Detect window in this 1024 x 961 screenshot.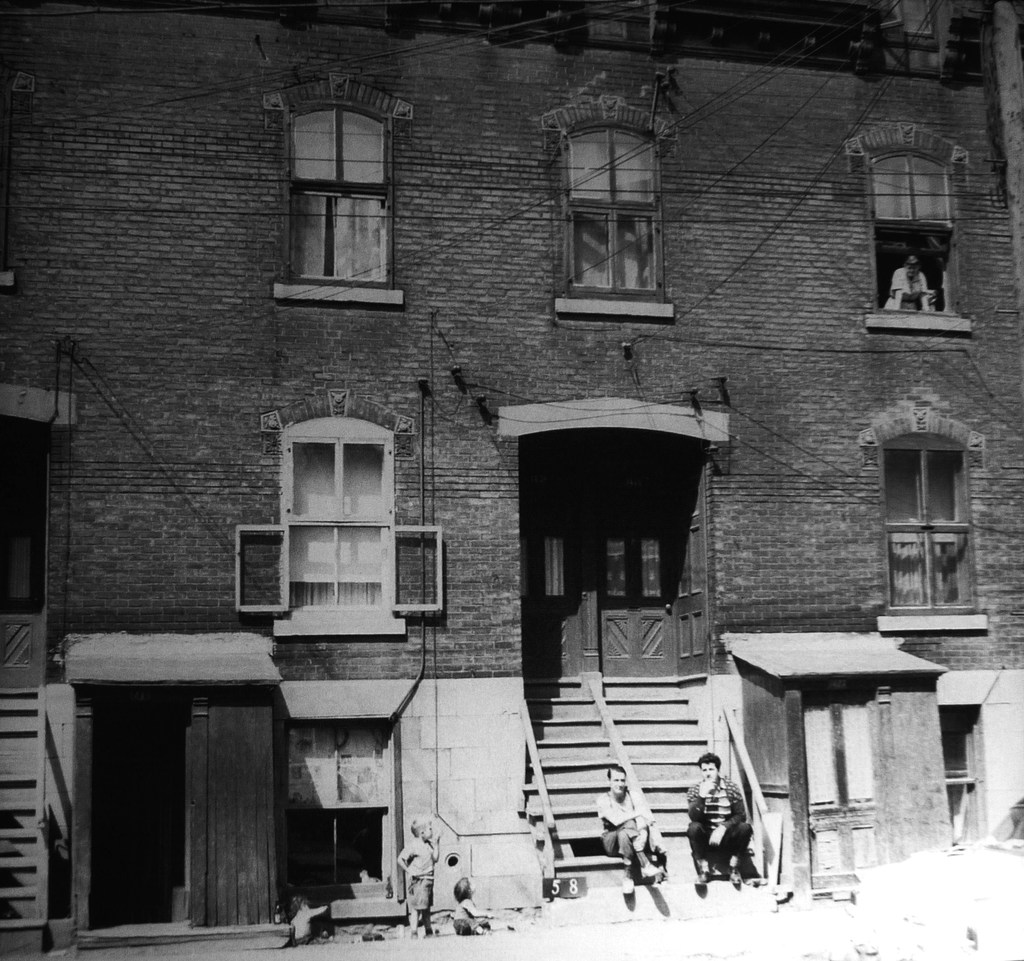
Detection: [x1=874, y1=153, x2=965, y2=318].
